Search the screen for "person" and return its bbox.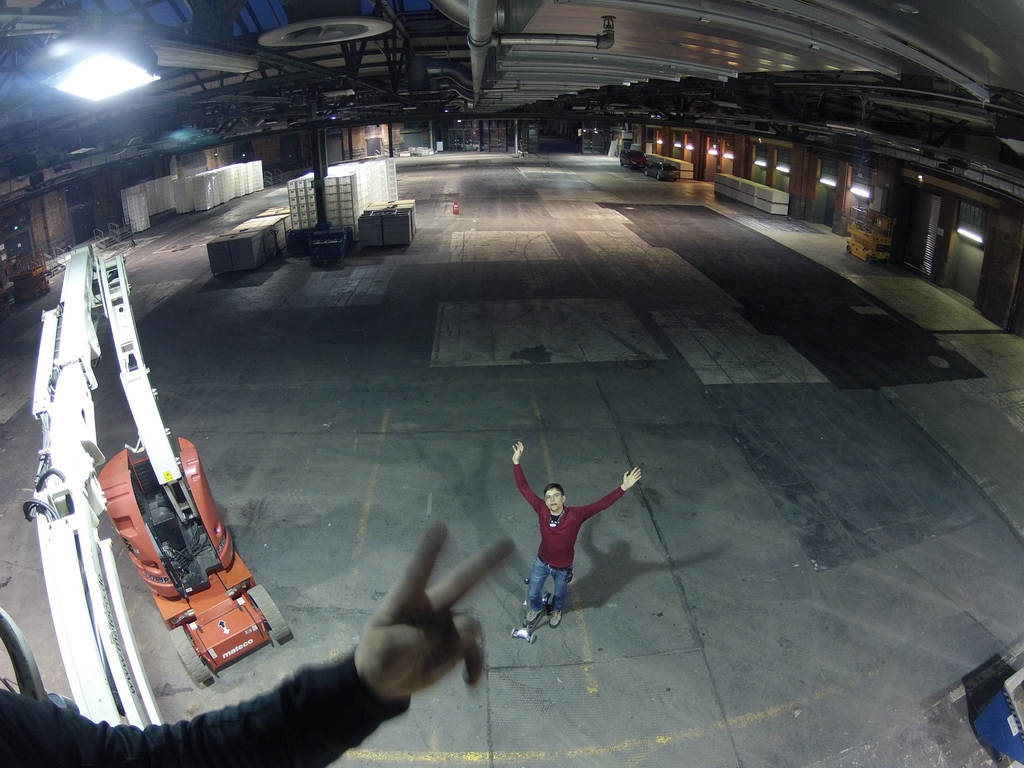
Found: region(510, 432, 644, 646).
